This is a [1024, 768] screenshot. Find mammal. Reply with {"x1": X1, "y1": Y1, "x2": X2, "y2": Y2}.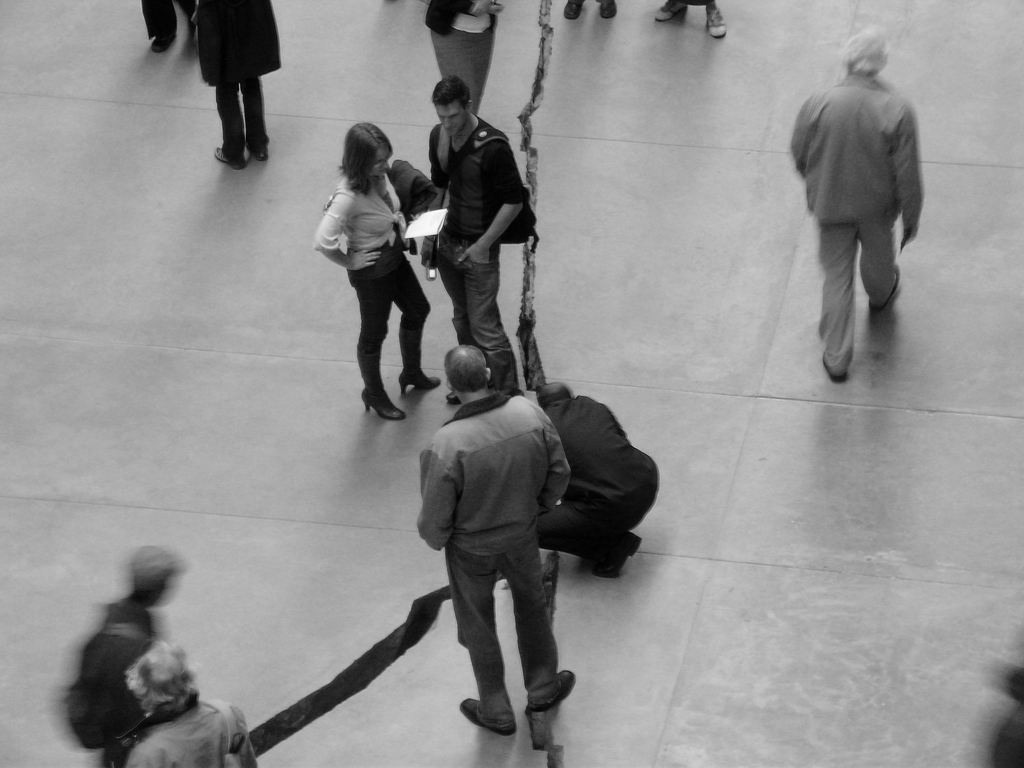
{"x1": 127, "y1": 643, "x2": 255, "y2": 767}.
